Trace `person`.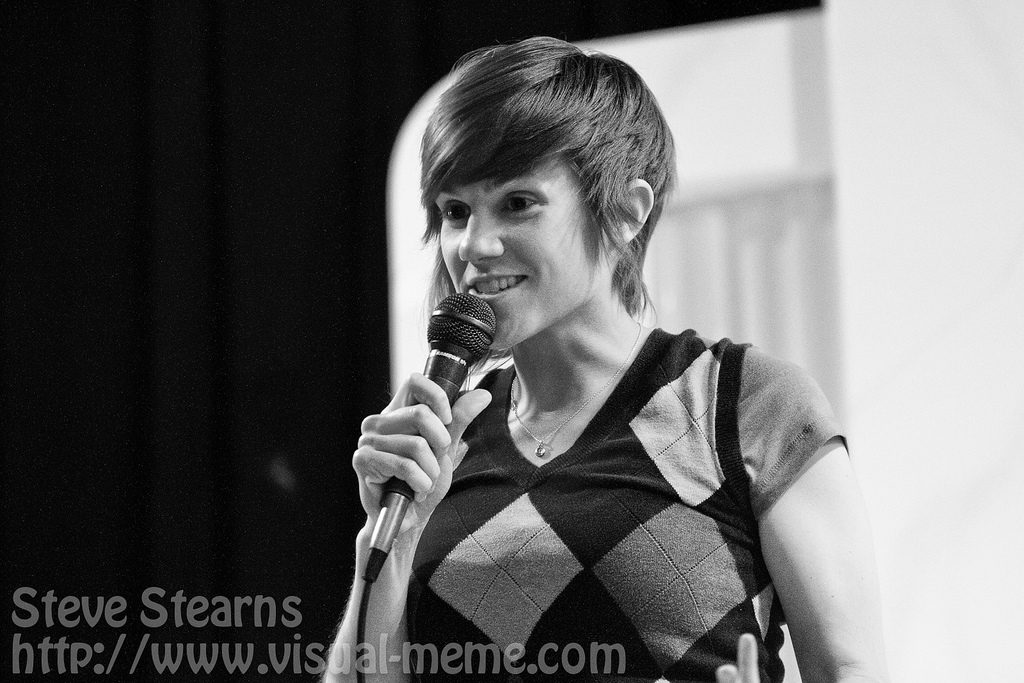
Traced to bbox(297, 48, 871, 661).
